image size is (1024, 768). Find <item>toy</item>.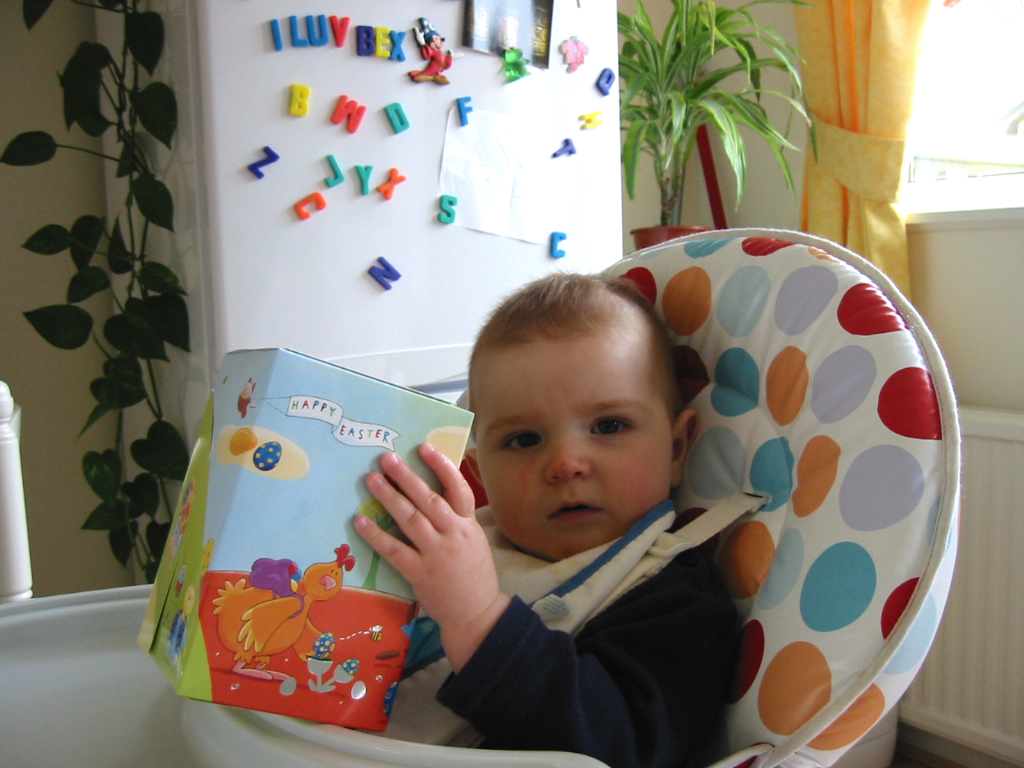
(left=248, top=146, right=278, bottom=179).
